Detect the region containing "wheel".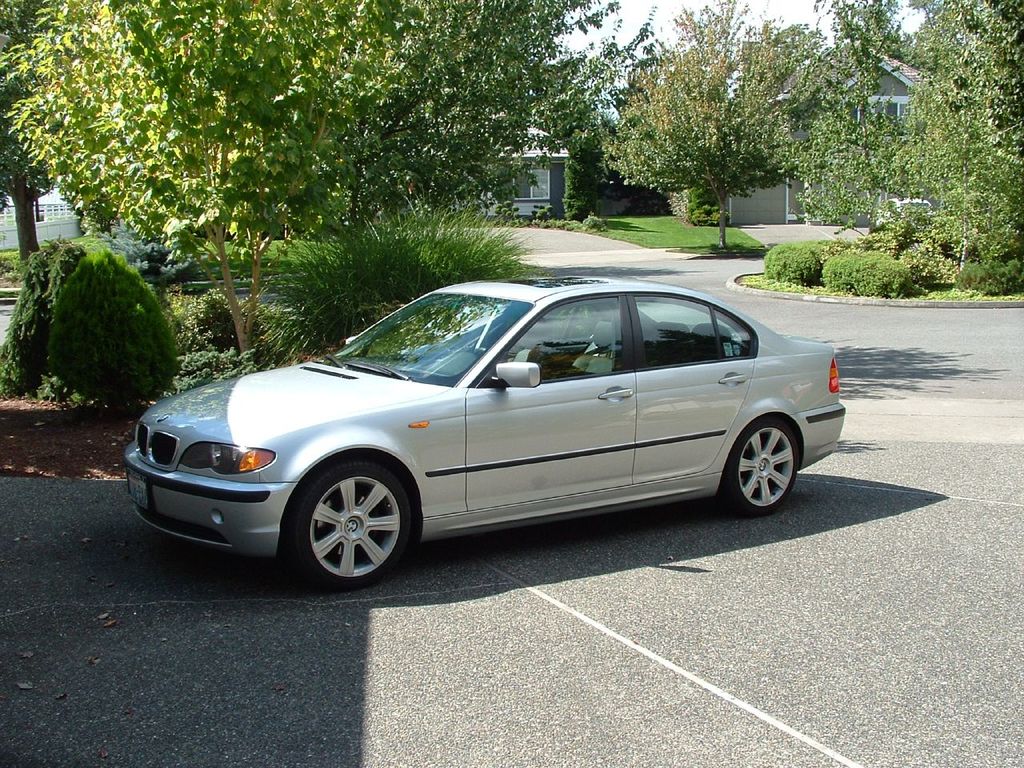
{"left": 290, "top": 468, "right": 402, "bottom": 571}.
